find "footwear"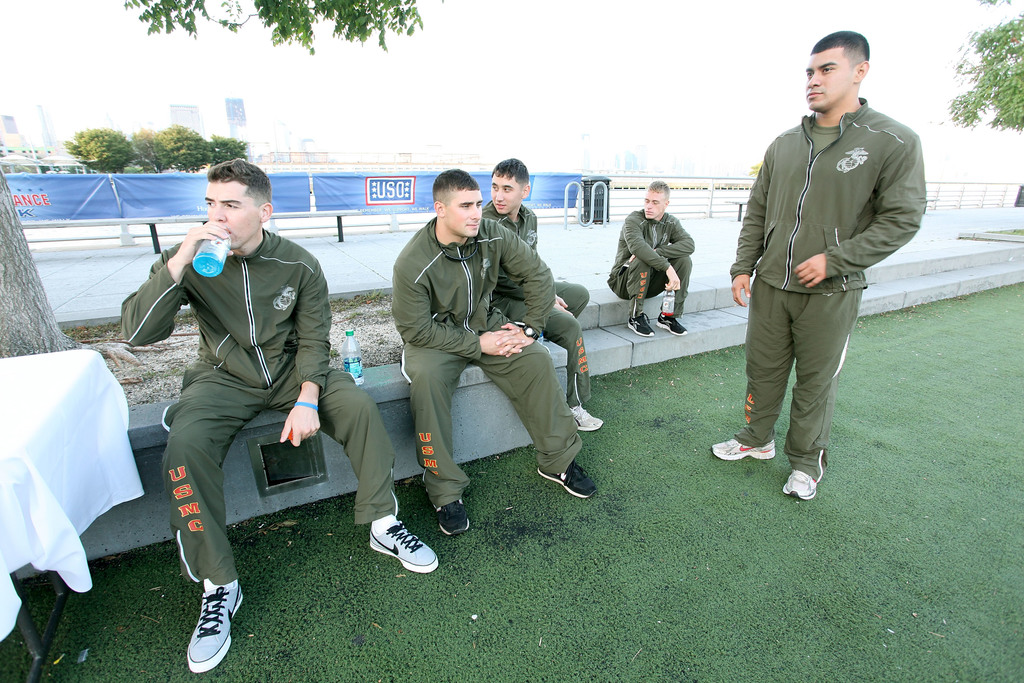
<box>779,466,829,499</box>
